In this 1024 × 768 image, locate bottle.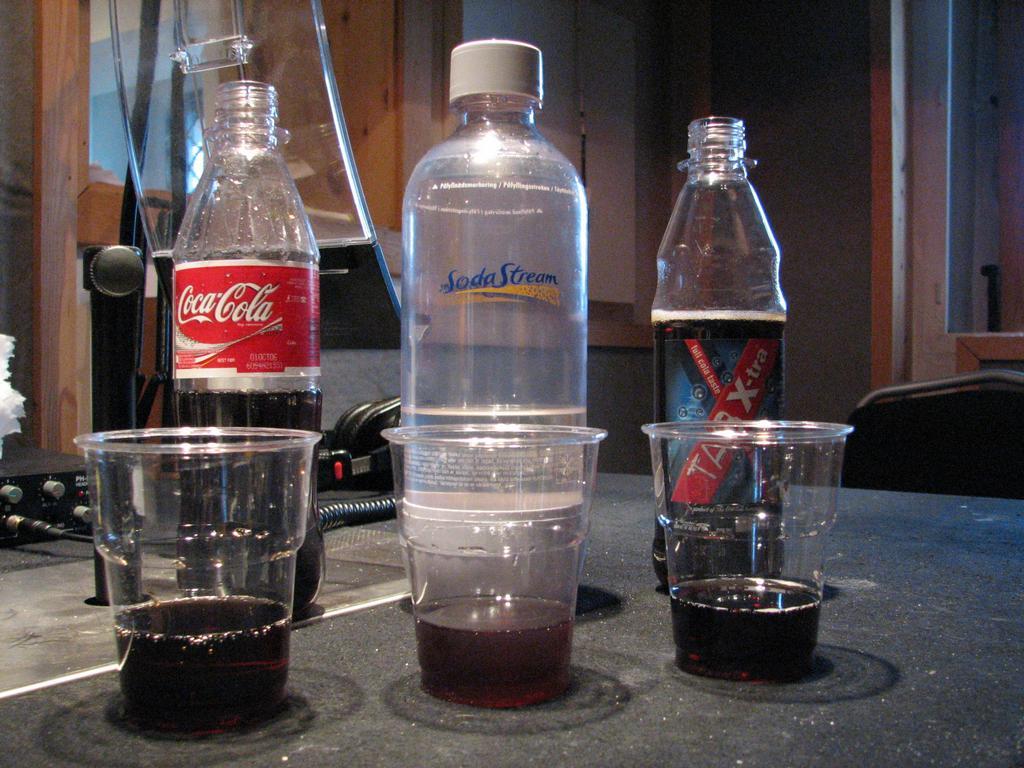
Bounding box: [left=395, top=41, right=588, bottom=636].
